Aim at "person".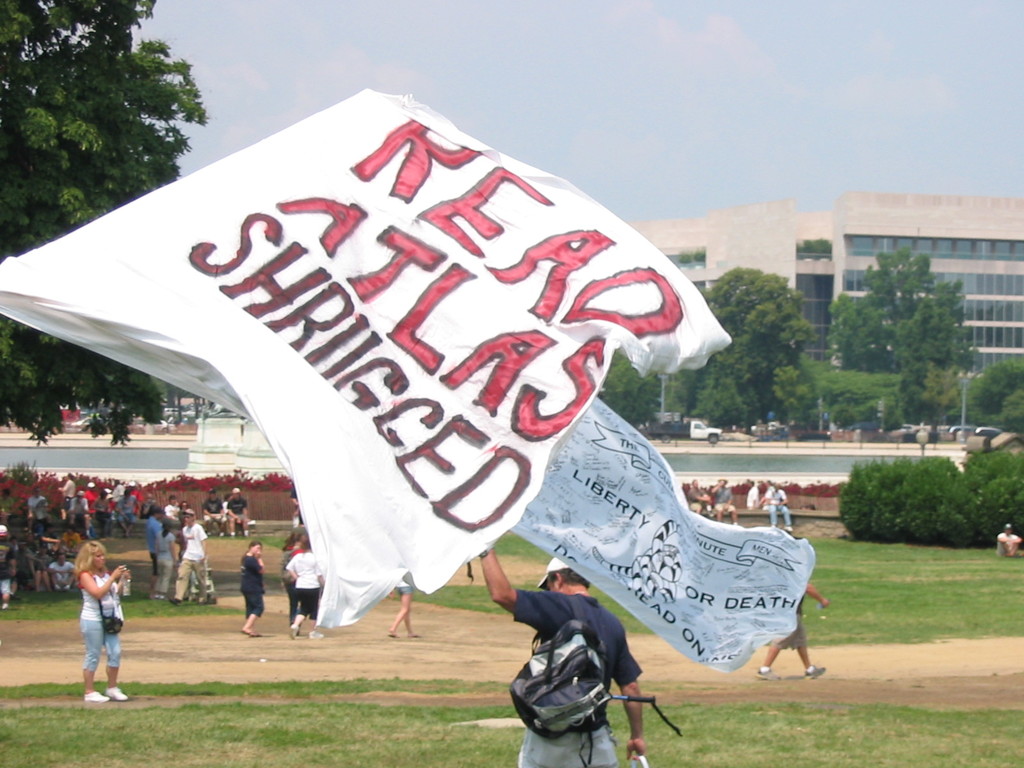
Aimed at locate(237, 540, 268, 643).
